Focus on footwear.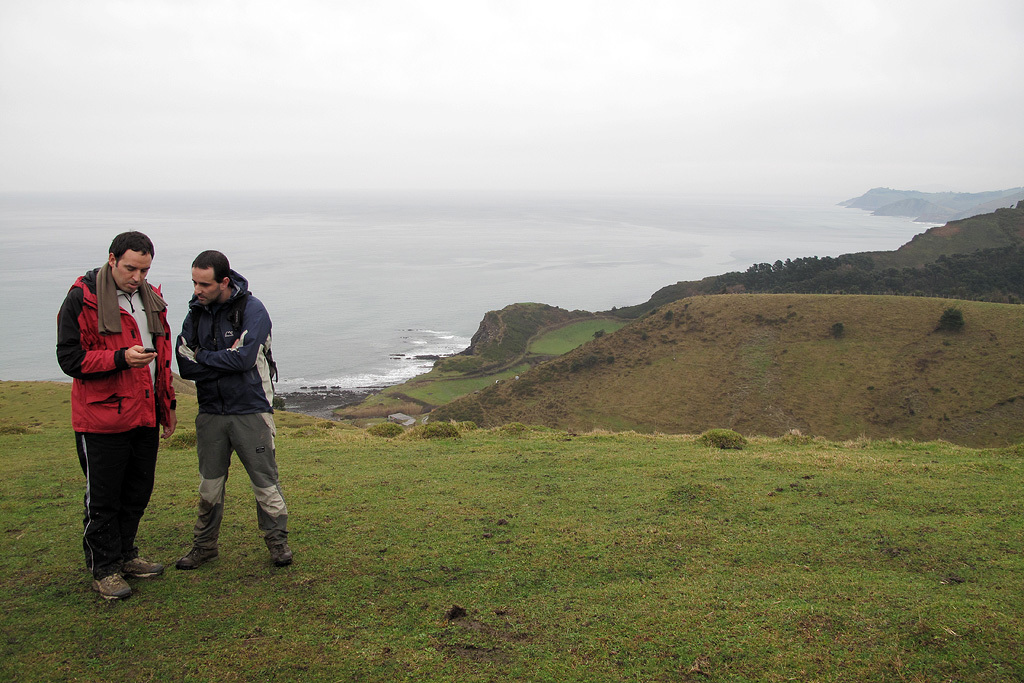
Focused at select_region(179, 543, 222, 568).
